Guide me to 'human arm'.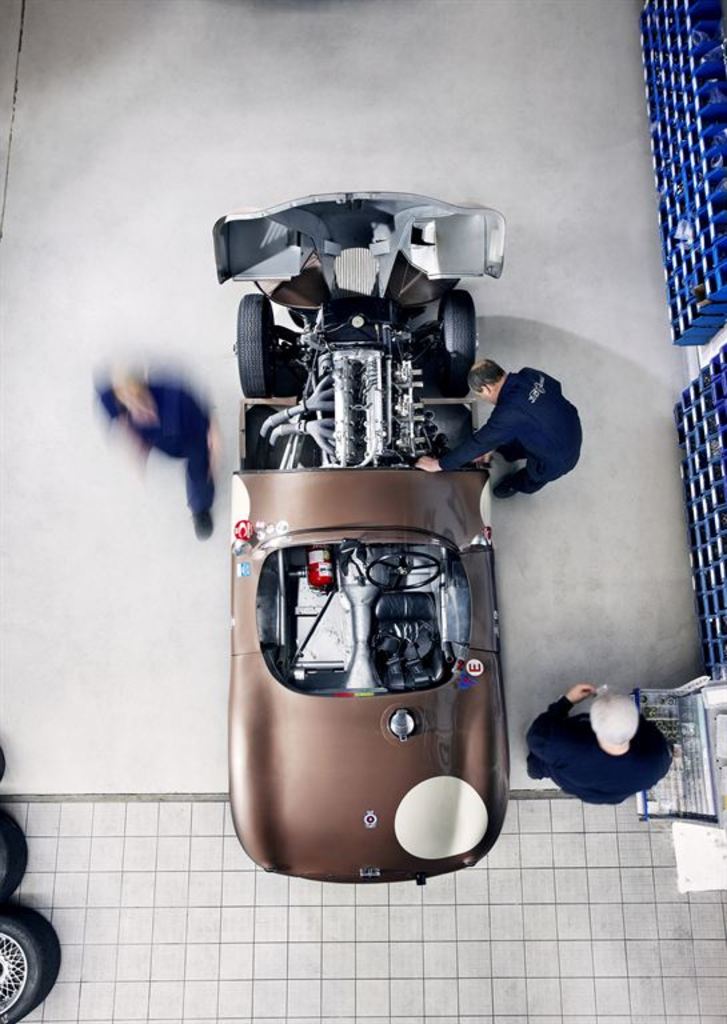
Guidance: [526,361,572,399].
